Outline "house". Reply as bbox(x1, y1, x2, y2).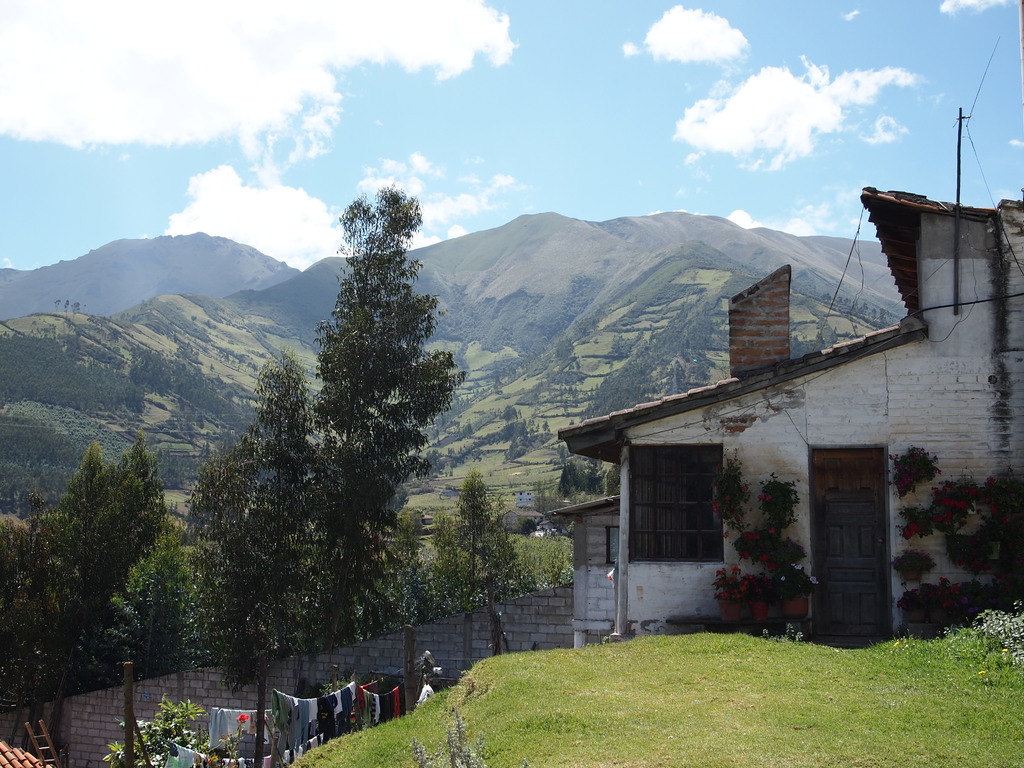
bbox(576, 180, 1023, 638).
